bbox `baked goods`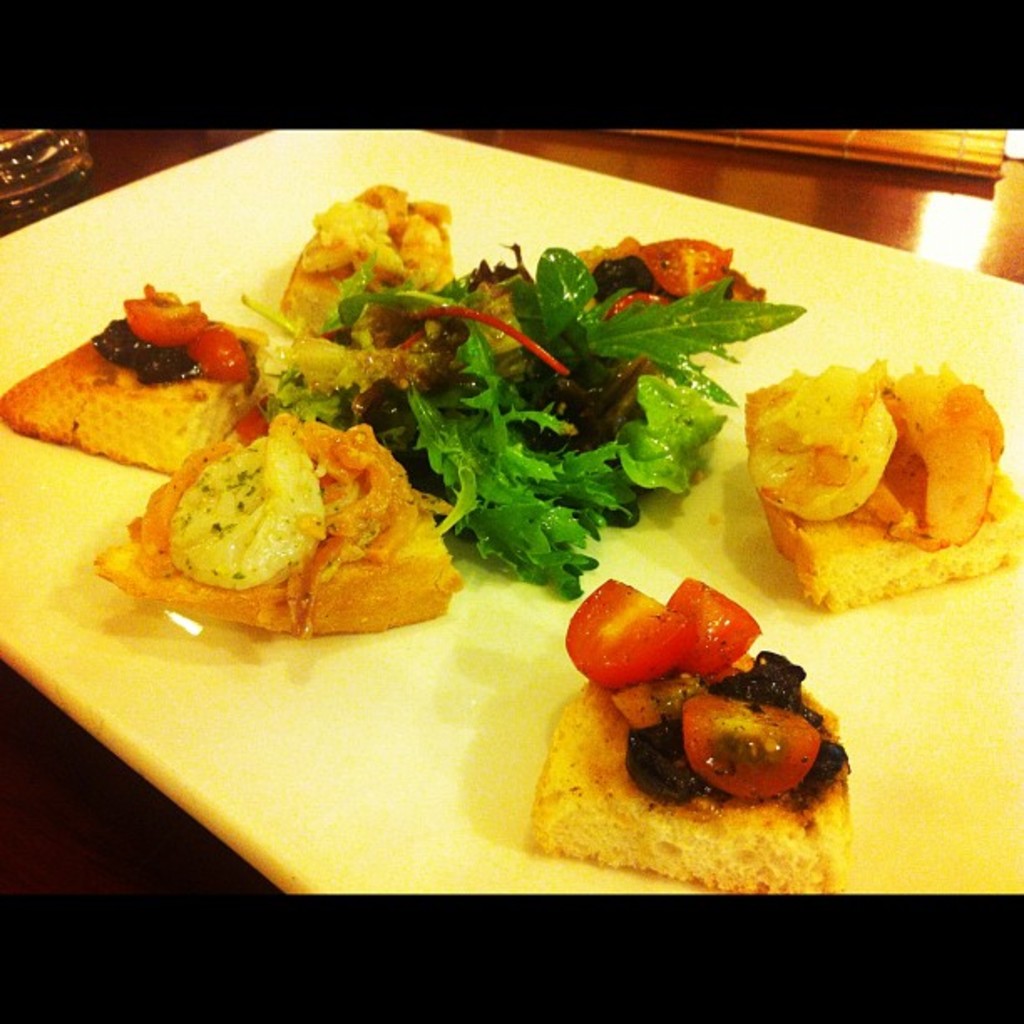
{"left": 283, "top": 181, "right": 457, "bottom": 420}
